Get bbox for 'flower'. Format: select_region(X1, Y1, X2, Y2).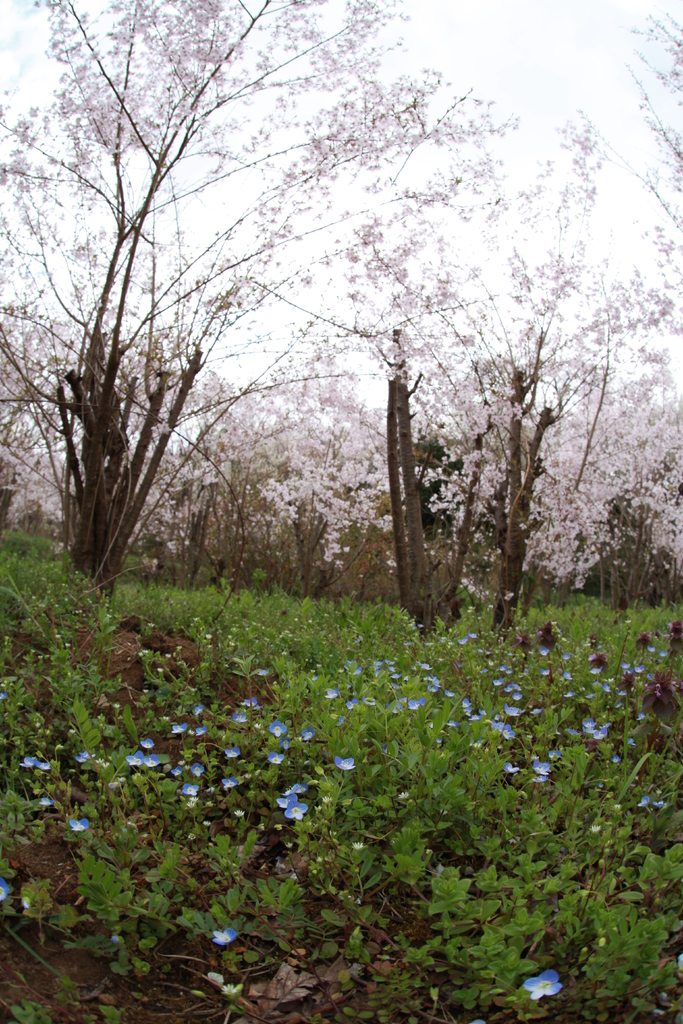
select_region(352, 841, 366, 850).
